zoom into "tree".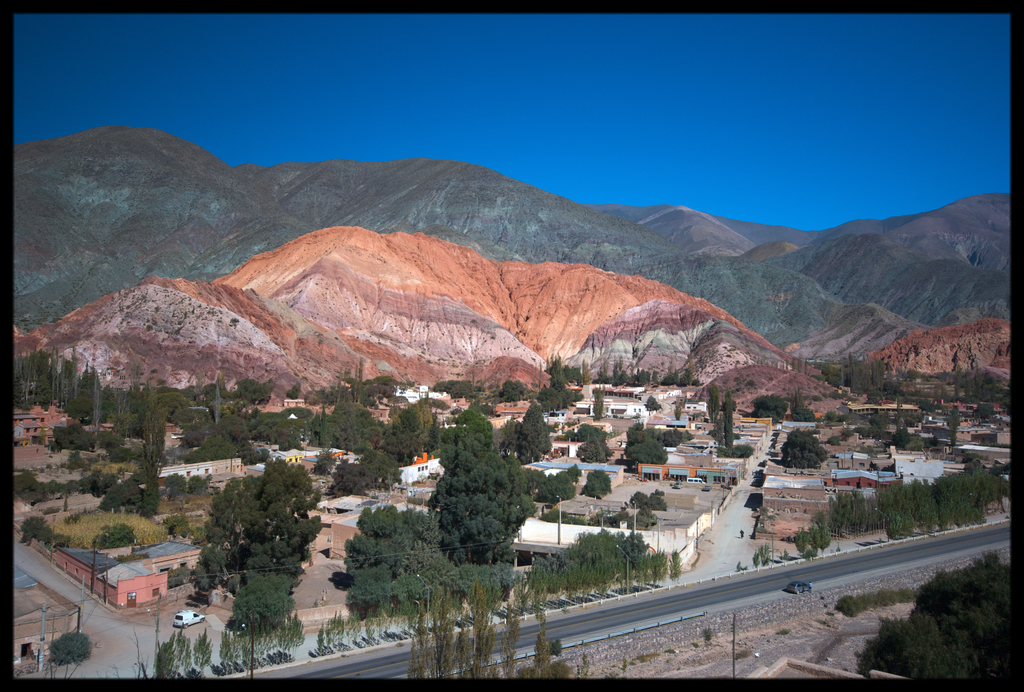
Zoom target: bbox=[180, 408, 209, 442].
